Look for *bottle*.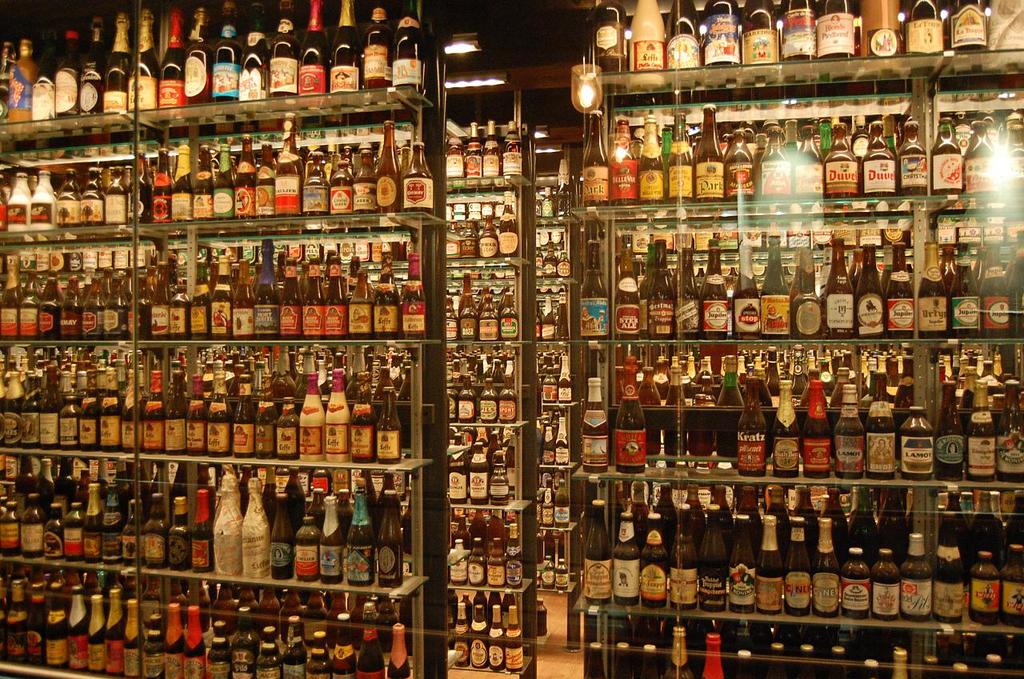
Found: (558,295,572,346).
